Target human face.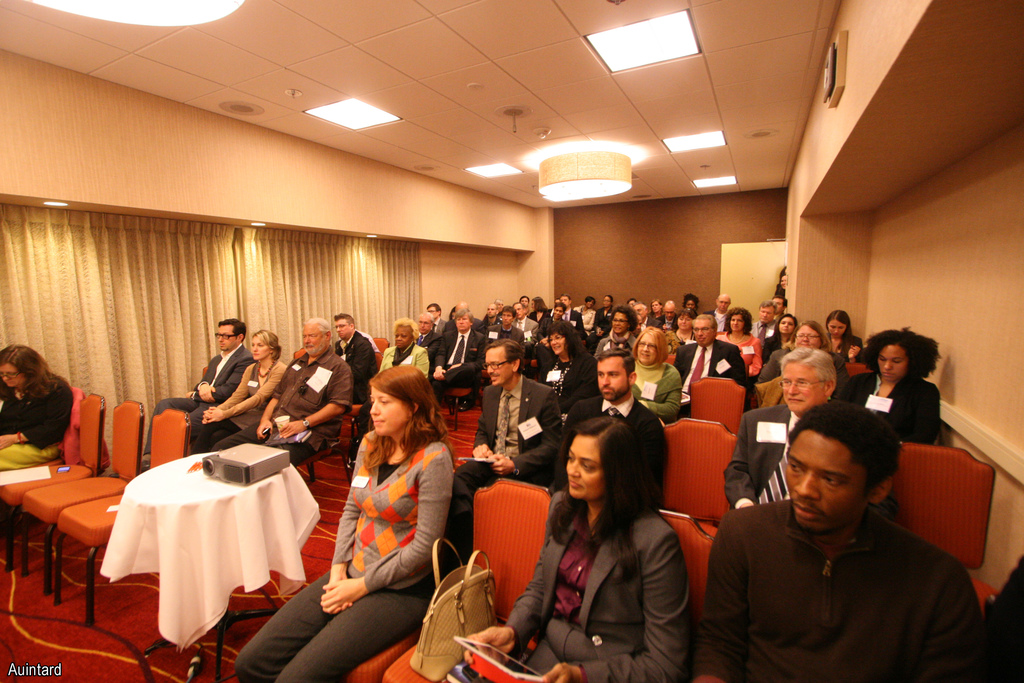
Target region: {"x1": 332, "y1": 317, "x2": 350, "y2": 338}.
